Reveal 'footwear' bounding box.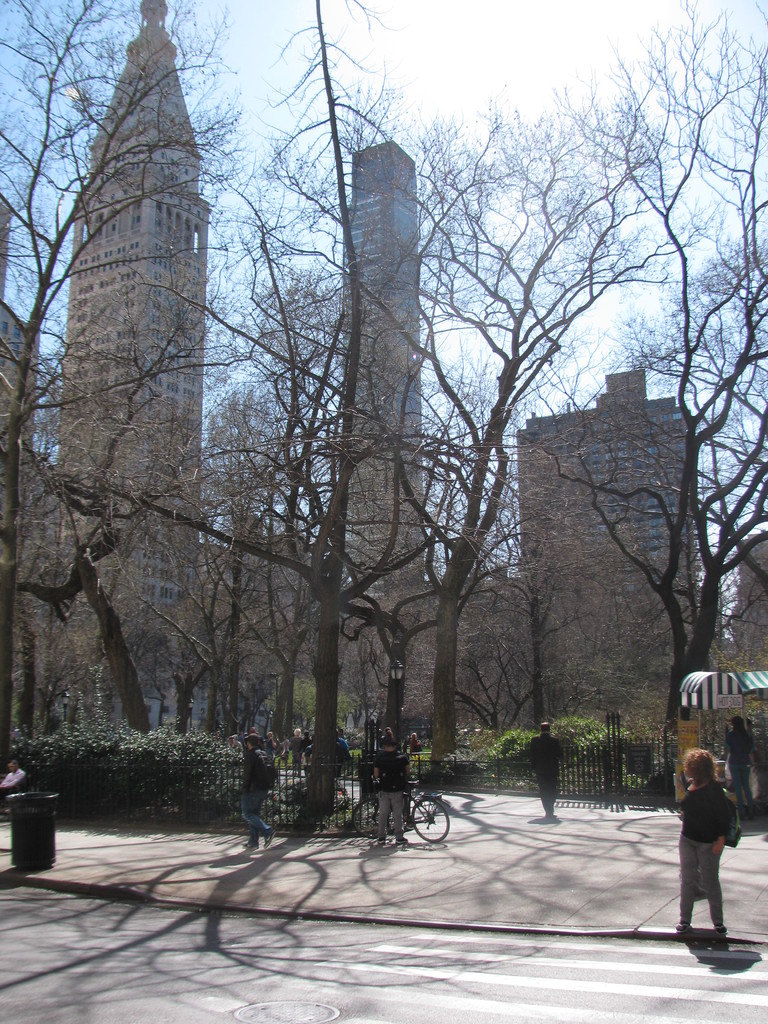
Revealed: locate(394, 834, 408, 843).
